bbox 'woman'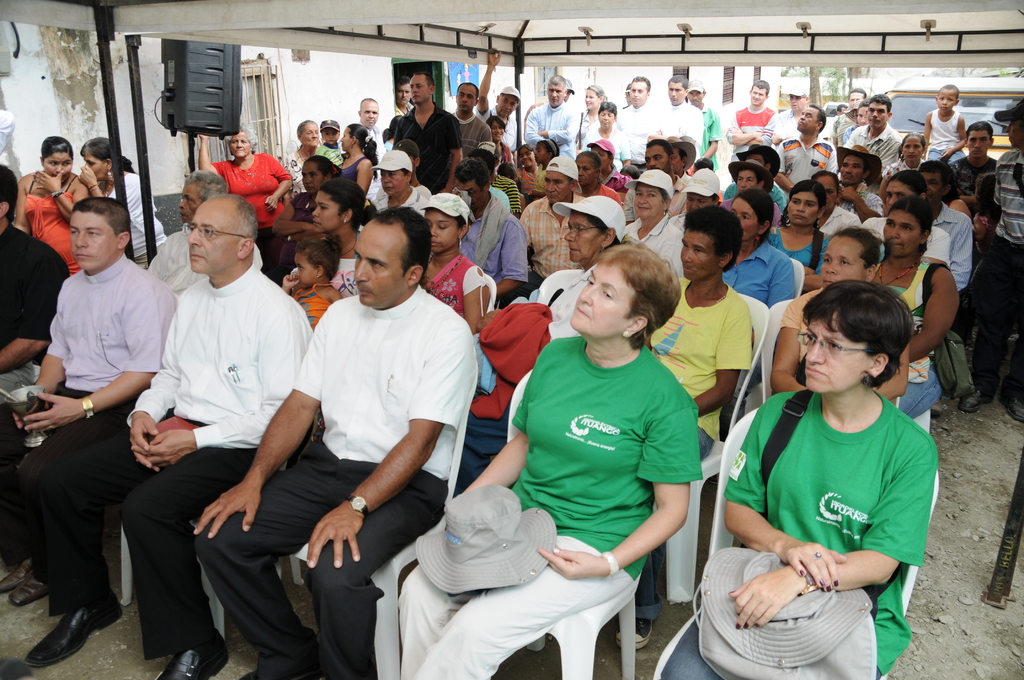
rect(720, 191, 796, 308)
